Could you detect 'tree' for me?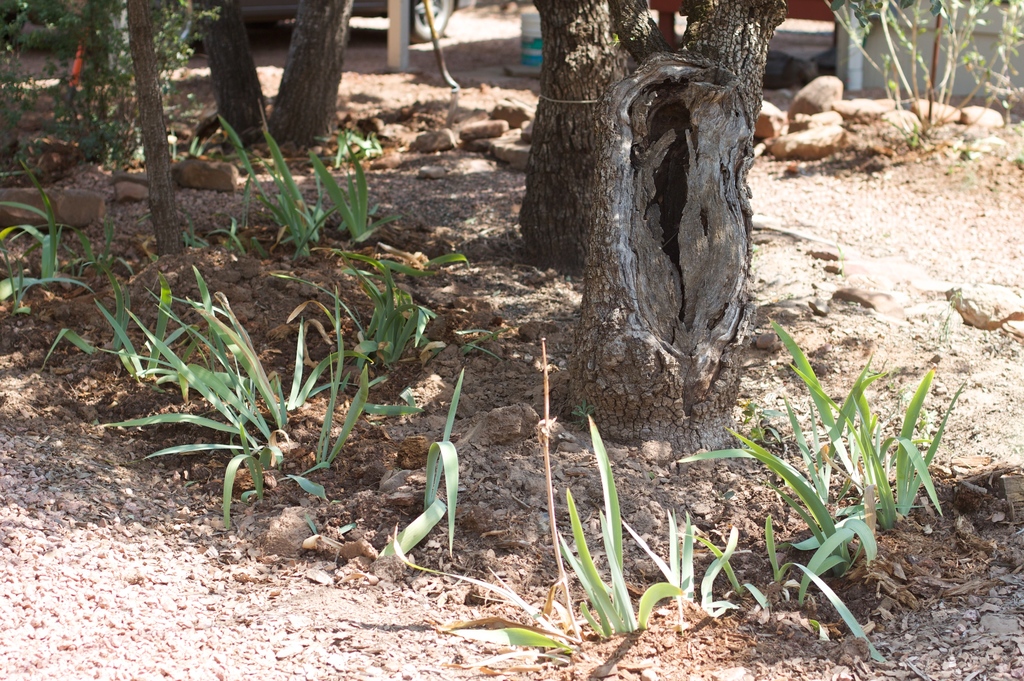
Detection result: [491, 0, 829, 458].
